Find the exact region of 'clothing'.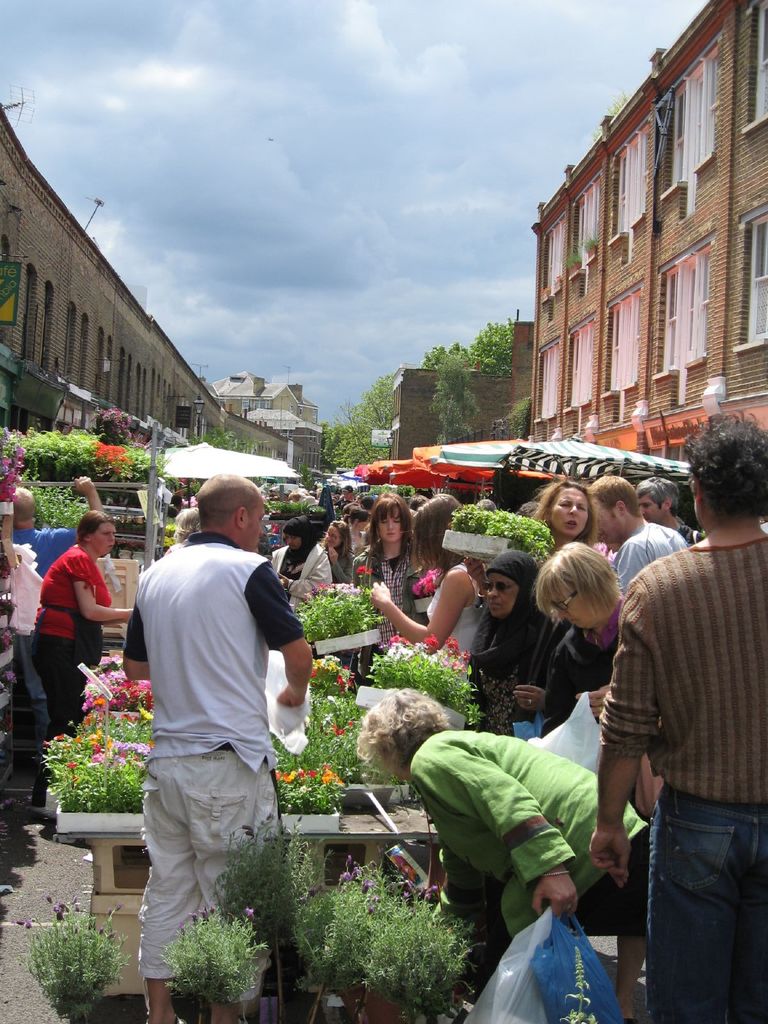
Exact region: select_region(326, 554, 353, 592).
